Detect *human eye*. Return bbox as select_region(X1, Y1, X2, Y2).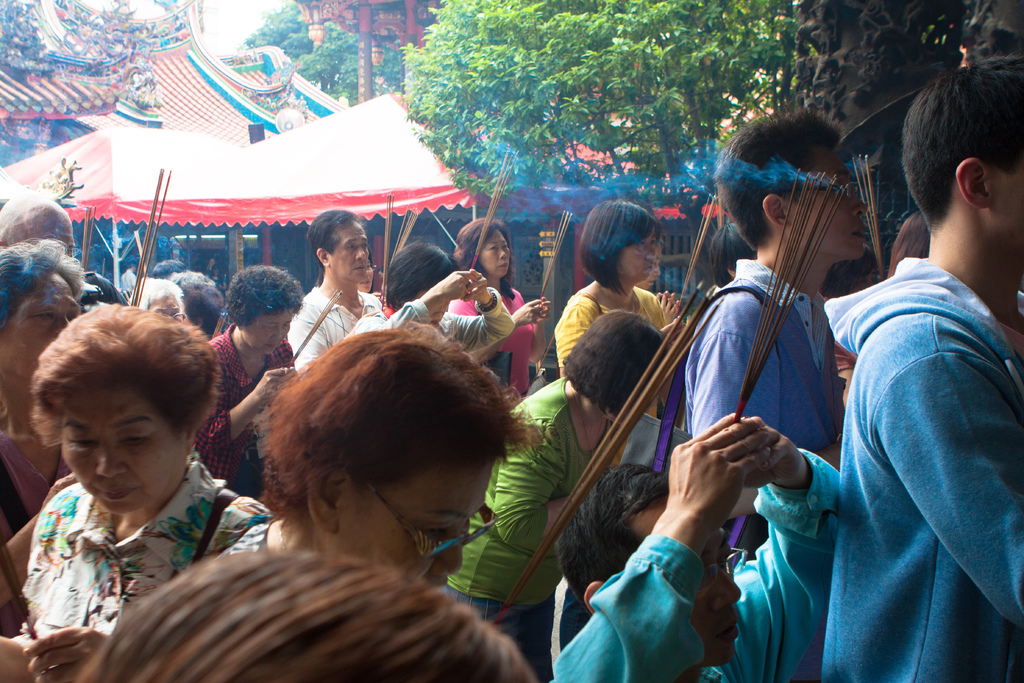
select_region(75, 431, 94, 450).
